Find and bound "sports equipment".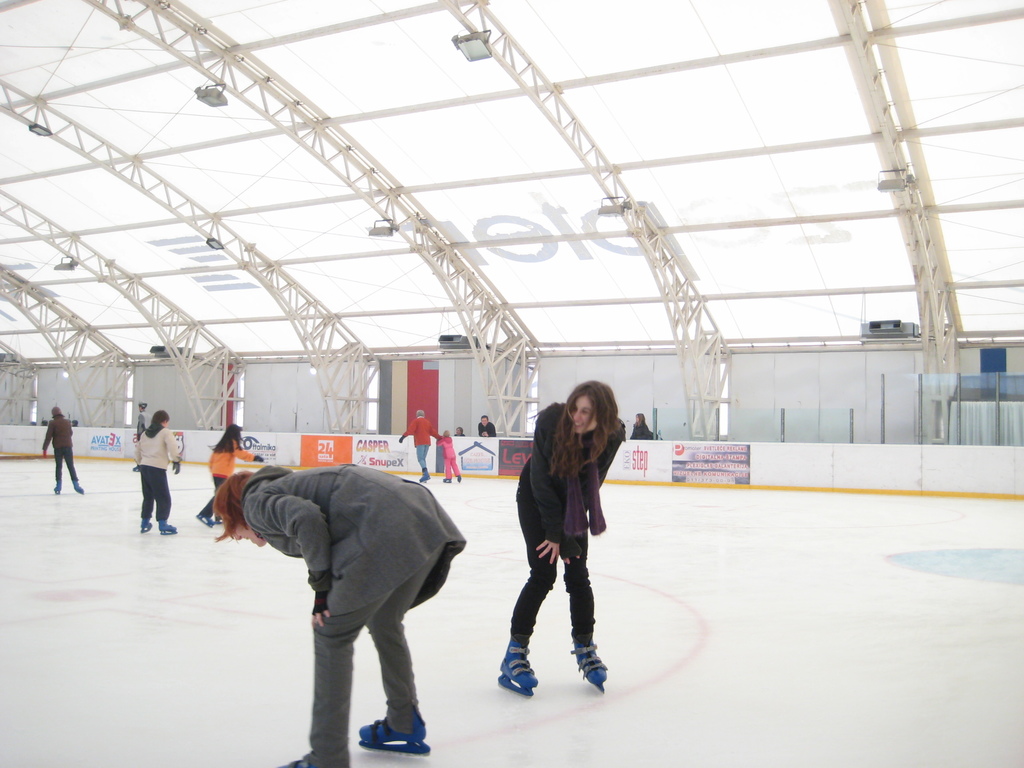
Bound: bbox=[157, 520, 178, 534].
